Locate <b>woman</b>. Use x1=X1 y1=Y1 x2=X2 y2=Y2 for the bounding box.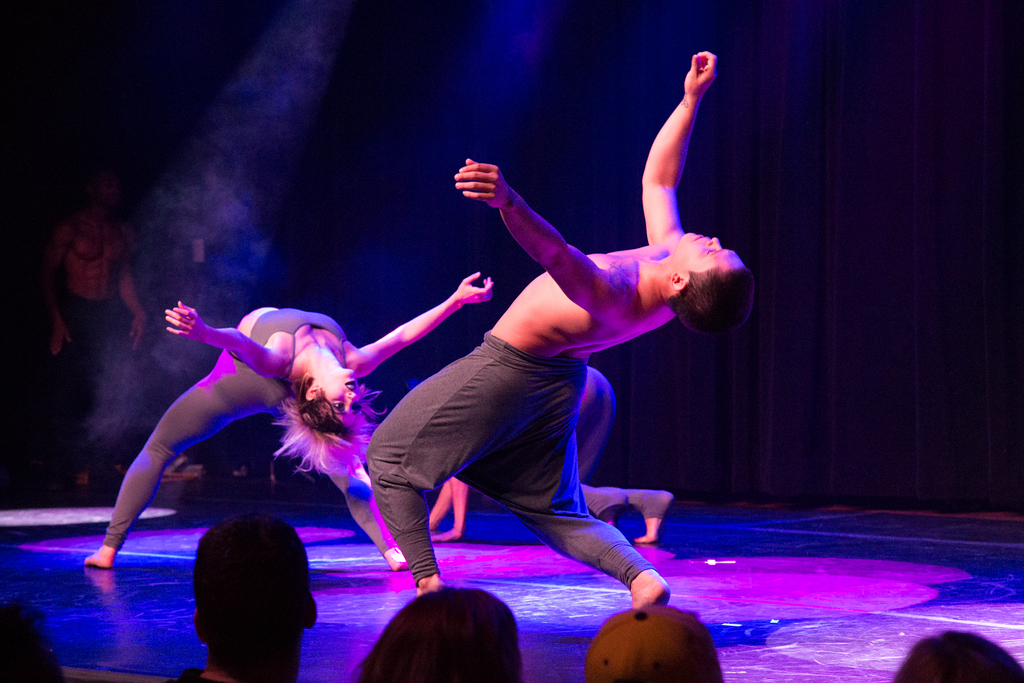
x1=73 y1=271 x2=494 y2=573.
